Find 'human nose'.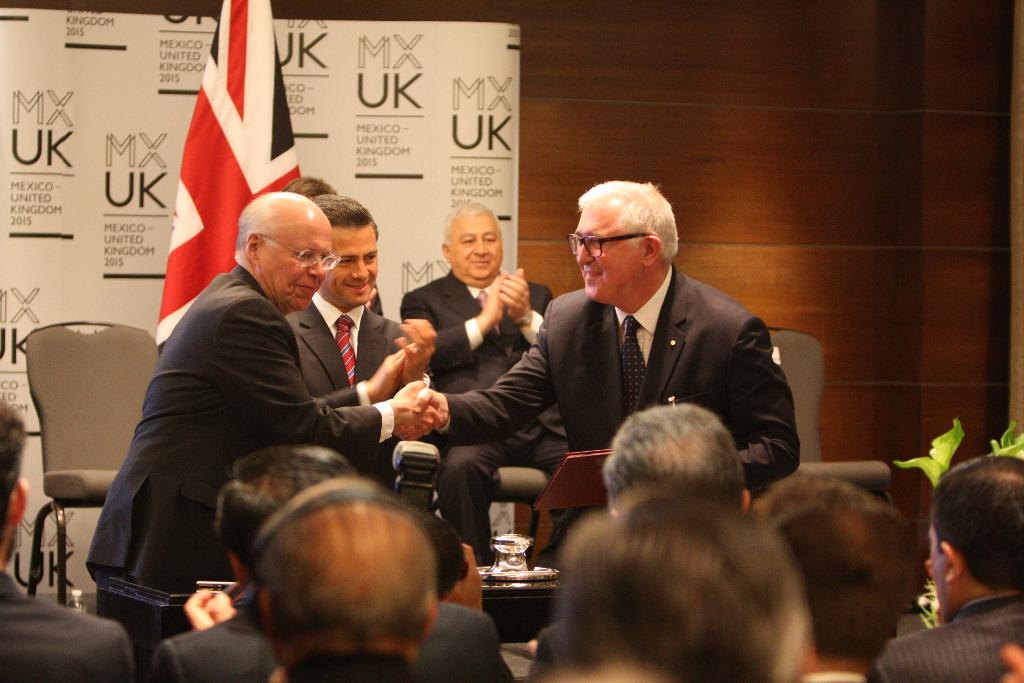
308,260,325,283.
